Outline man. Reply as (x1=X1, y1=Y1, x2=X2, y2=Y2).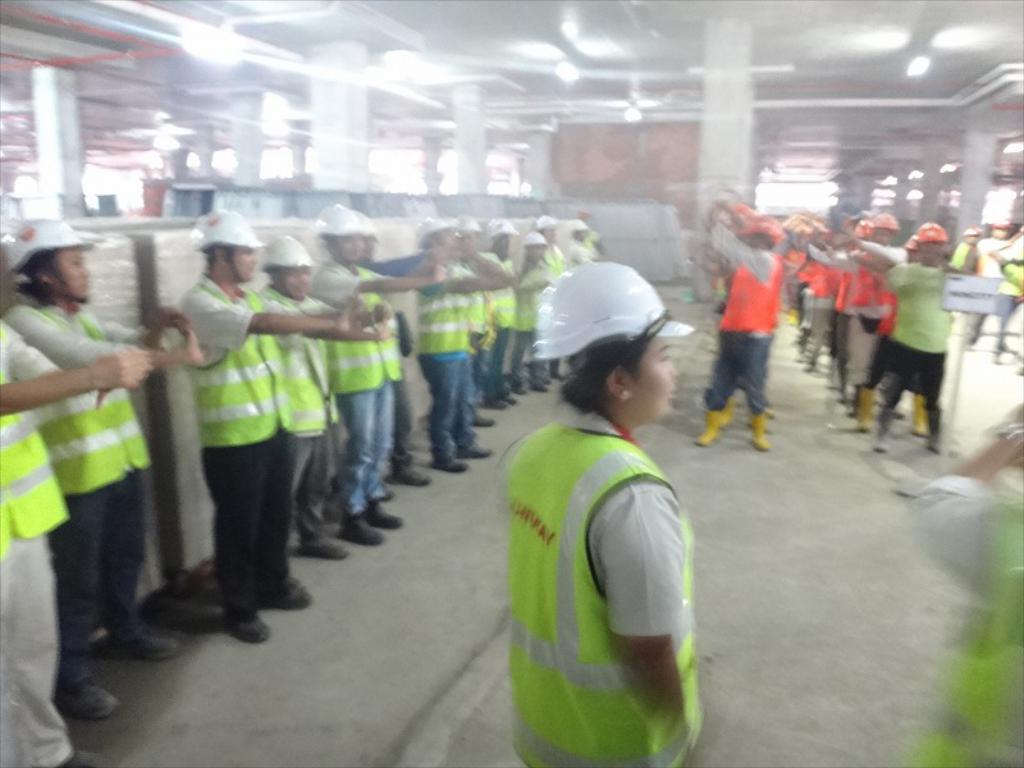
(x1=410, y1=215, x2=513, y2=475).
